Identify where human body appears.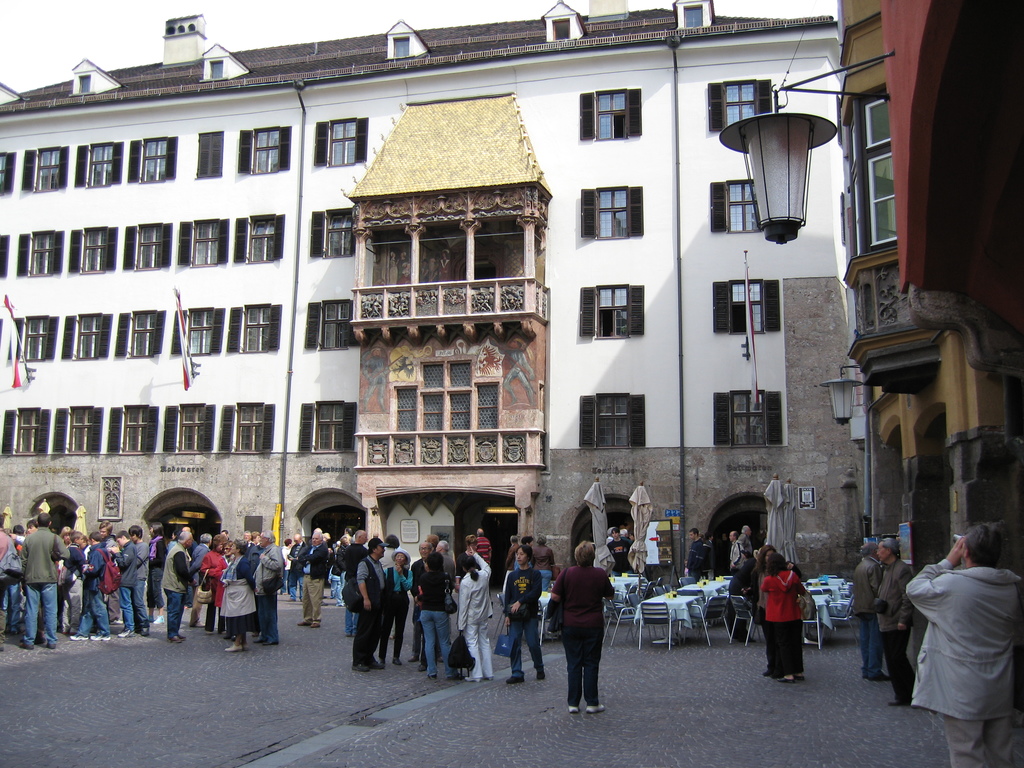
Appears at {"x1": 879, "y1": 543, "x2": 903, "y2": 667}.
